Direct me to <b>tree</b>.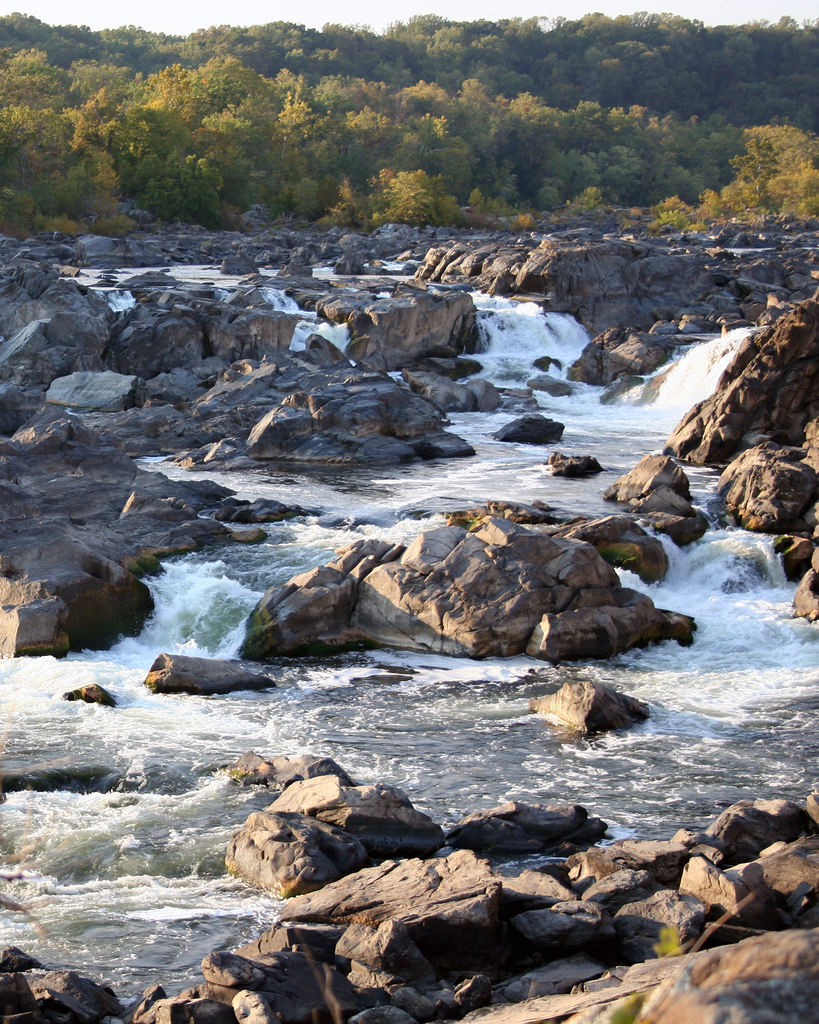
Direction: bbox(180, 14, 341, 83).
